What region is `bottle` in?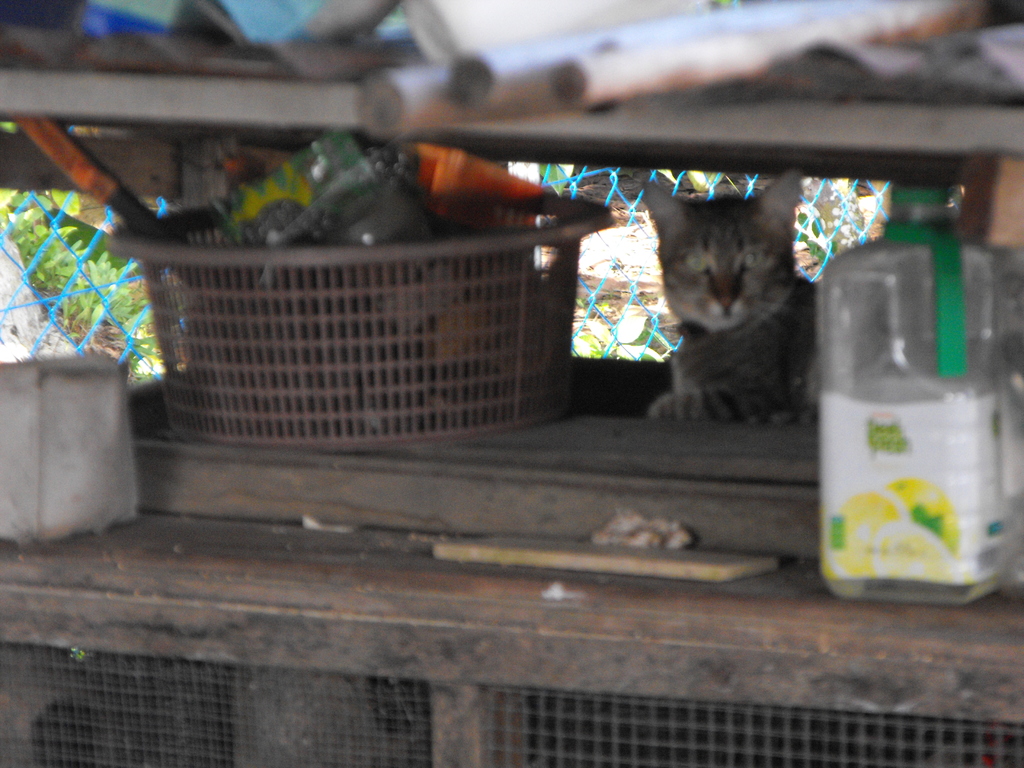
pyautogui.locateOnScreen(819, 180, 1023, 600).
